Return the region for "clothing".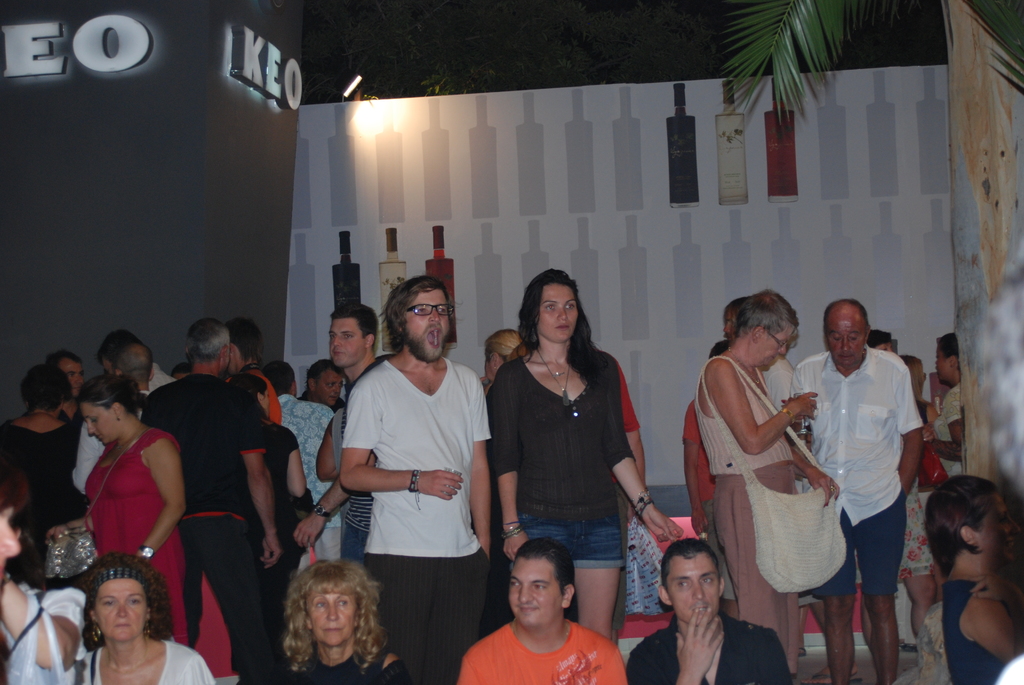
l=458, t=619, r=628, b=684.
